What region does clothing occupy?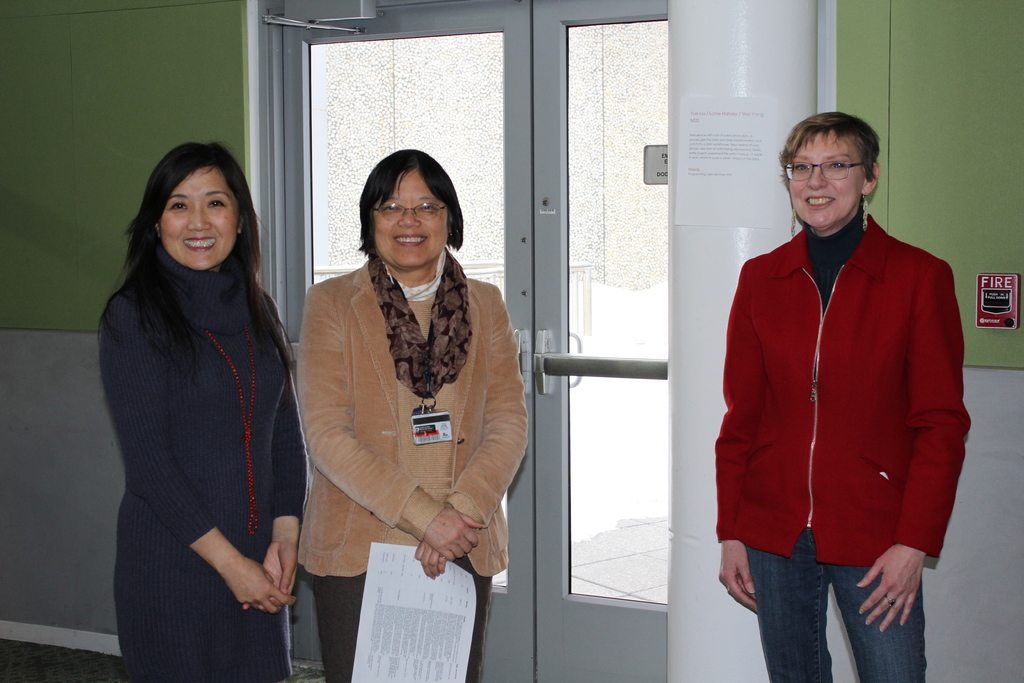
l=292, t=245, r=530, b=682.
